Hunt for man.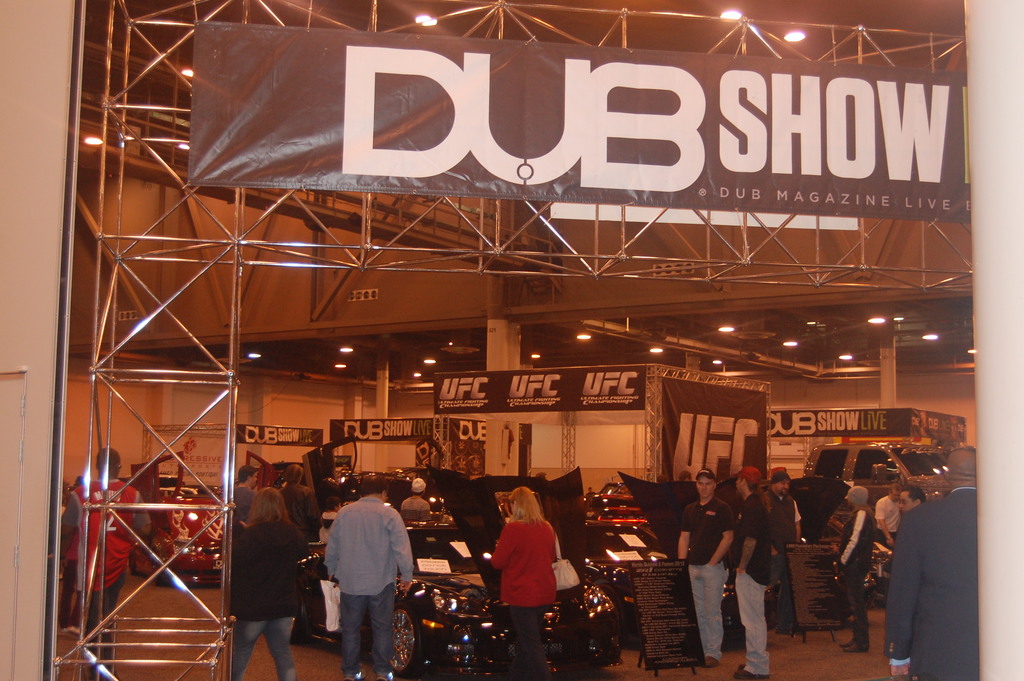
Hunted down at box(765, 475, 808, 635).
